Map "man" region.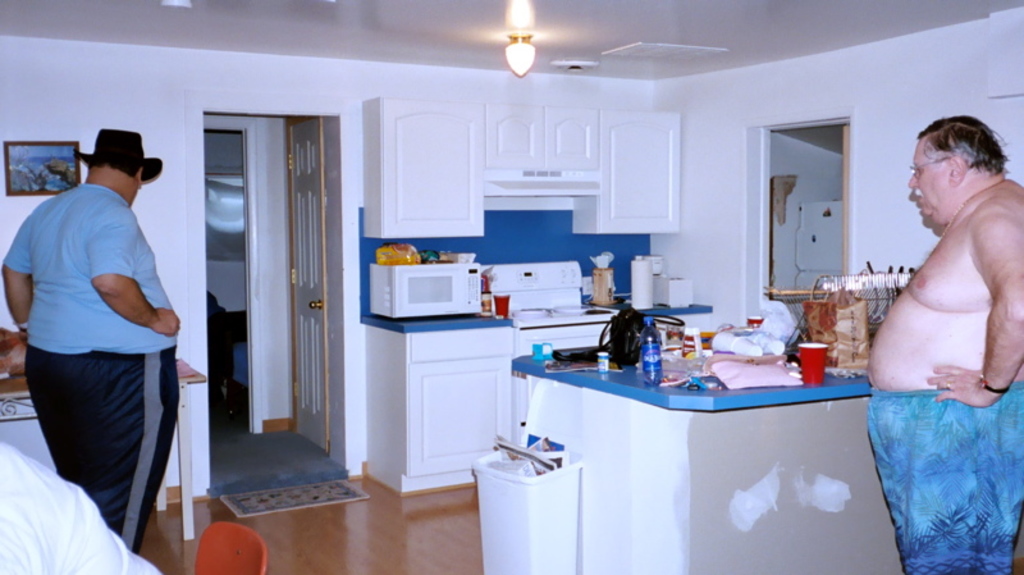
Mapped to <box>0,133,179,567</box>.
